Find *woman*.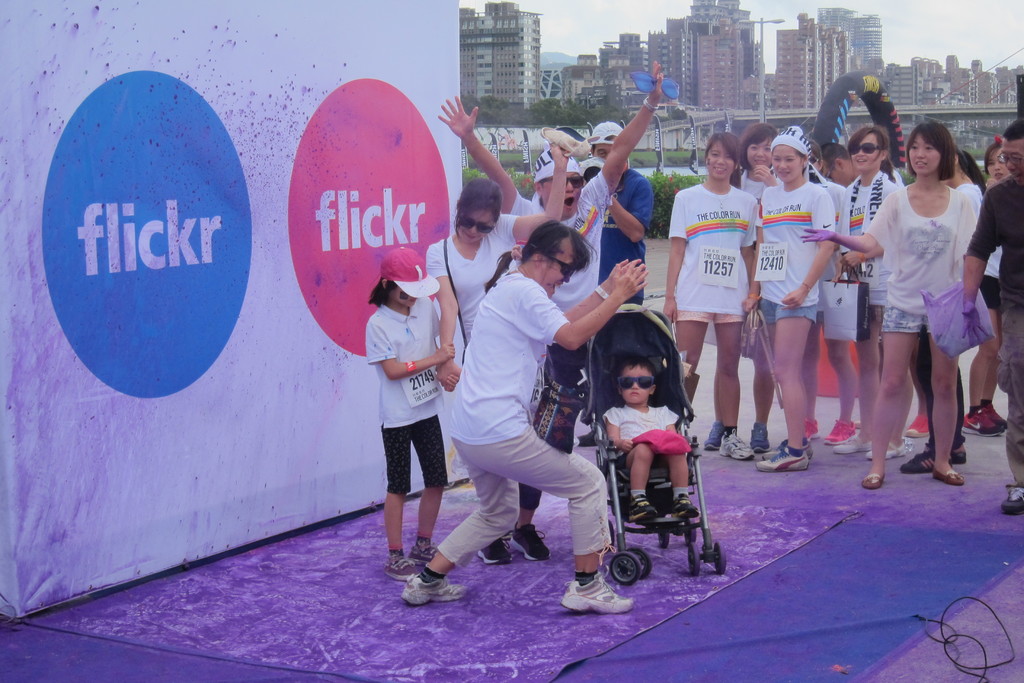
bbox=(424, 144, 572, 566).
